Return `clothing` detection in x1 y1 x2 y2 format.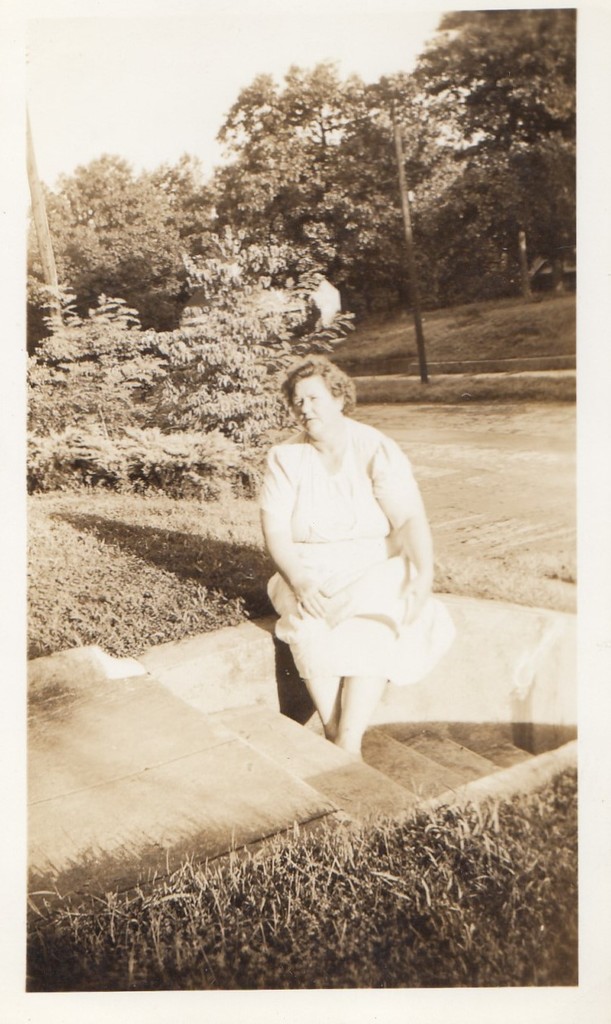
255 383 451 721.
